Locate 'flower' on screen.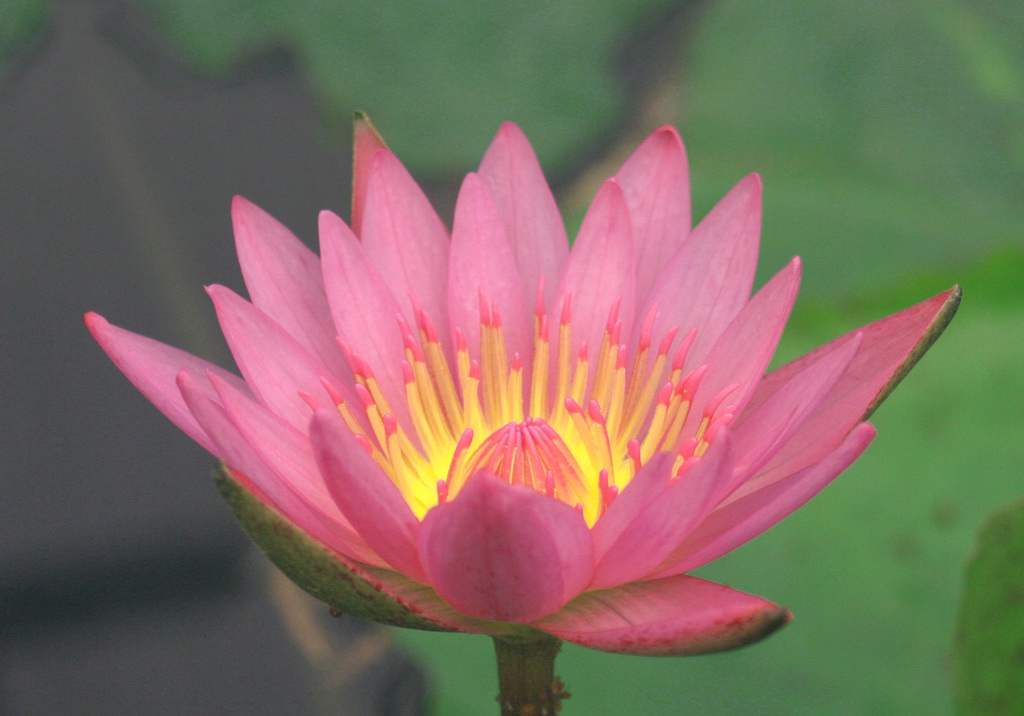
On screen at <box>93,130,968,666</box>.
